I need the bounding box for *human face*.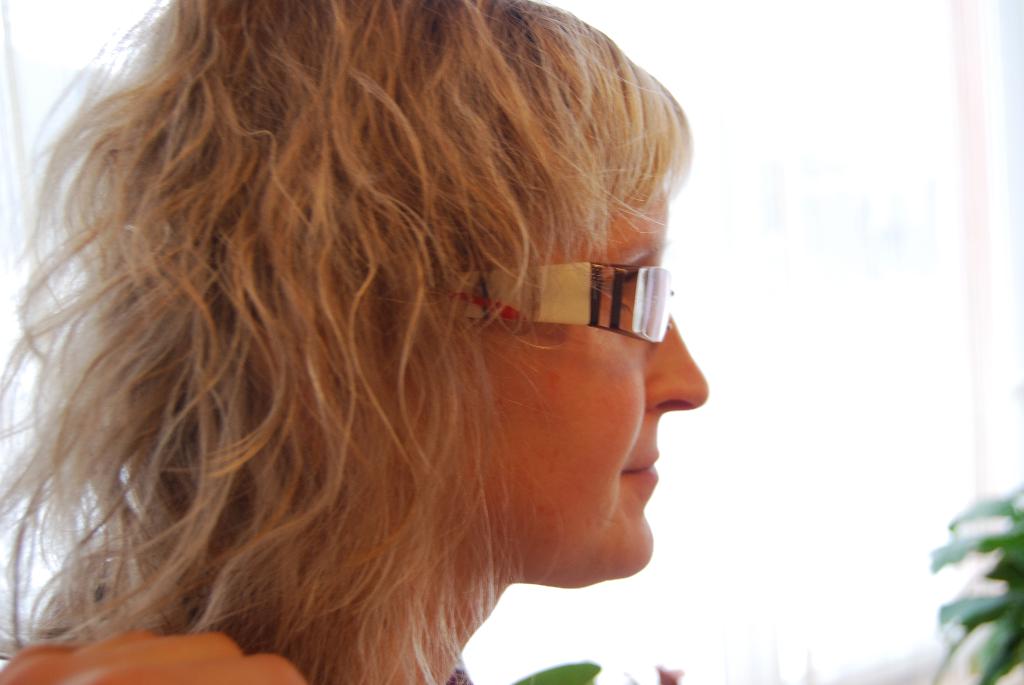
Here it is: detection(477, 169, 708, 582).
